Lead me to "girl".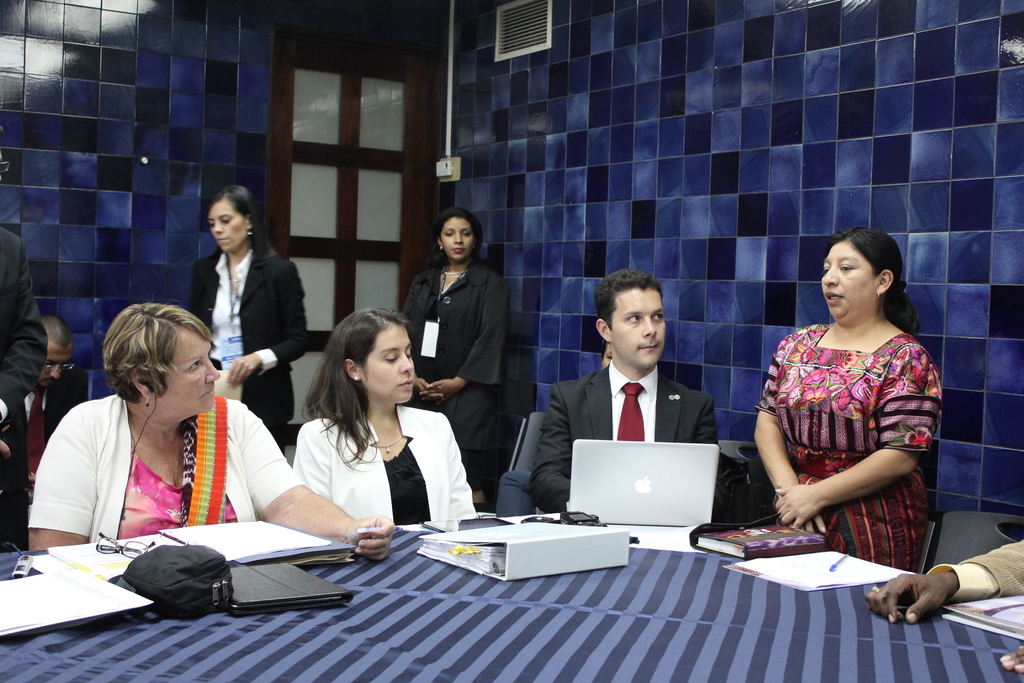
Lead to (left=291, top=308, right=481, bottom=525).
